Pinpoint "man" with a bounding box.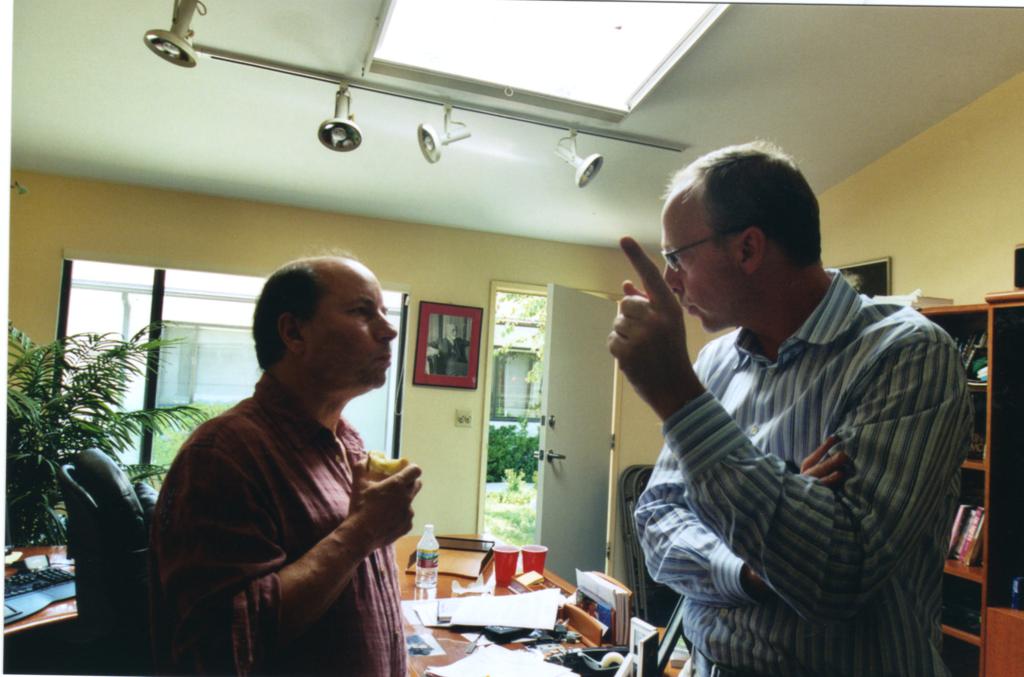
l=600, t=133, r=976, b=676.
